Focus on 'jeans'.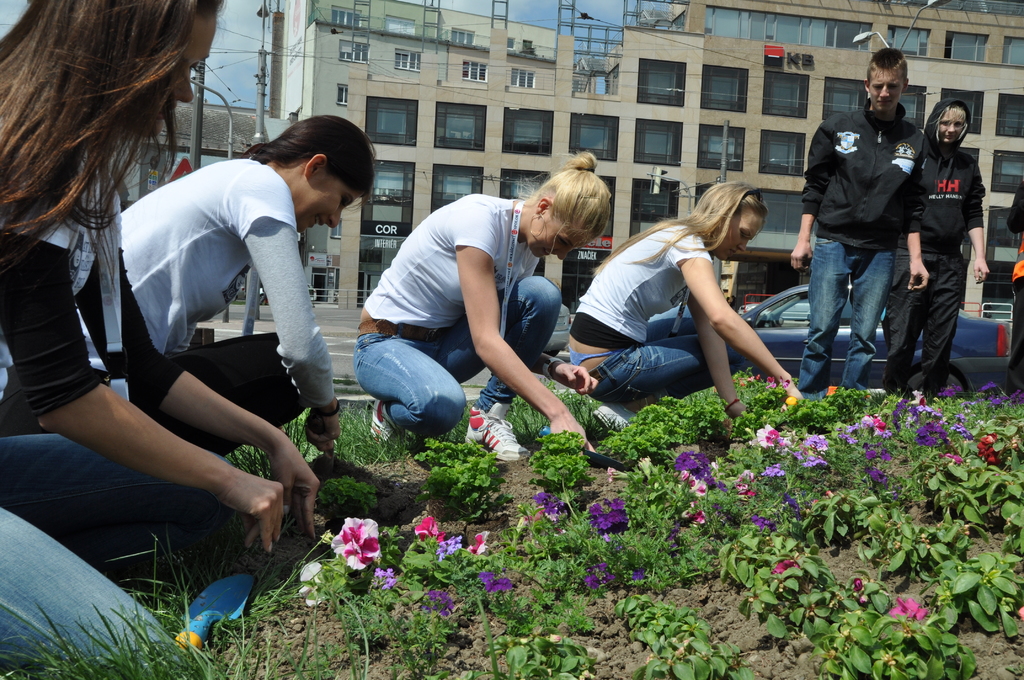
Focused at crop(582, 303, 750, 400).
